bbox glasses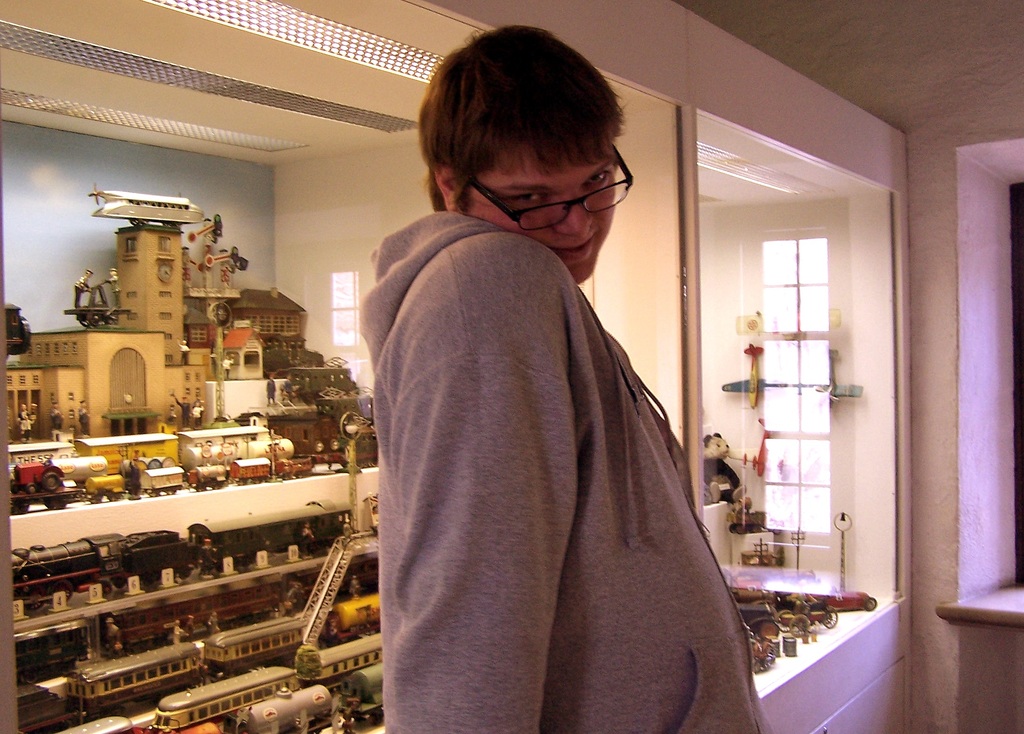
region(464, 141, 638, 232)
